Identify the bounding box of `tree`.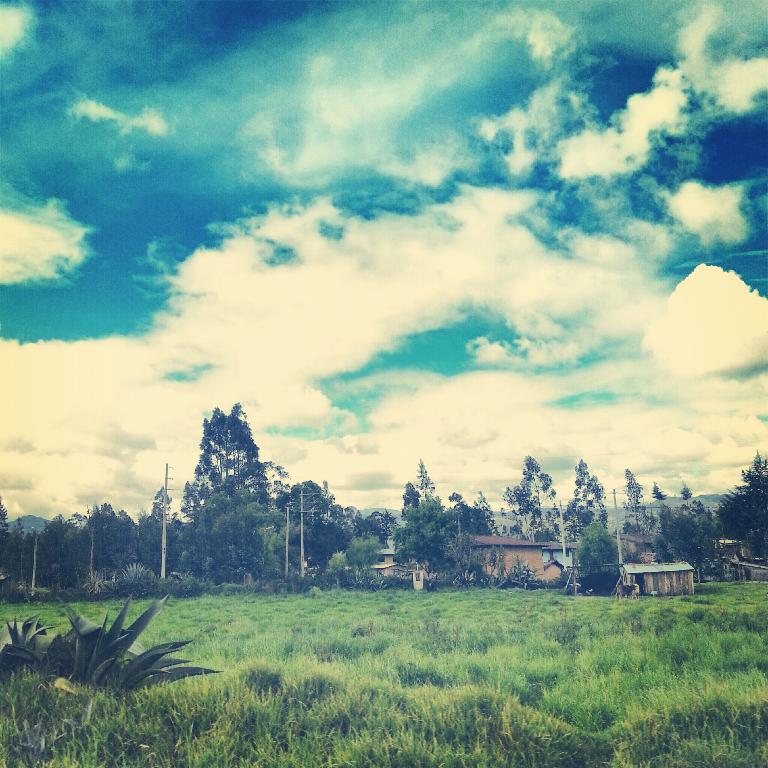
<region>419, 461, 444, 504</region>.
